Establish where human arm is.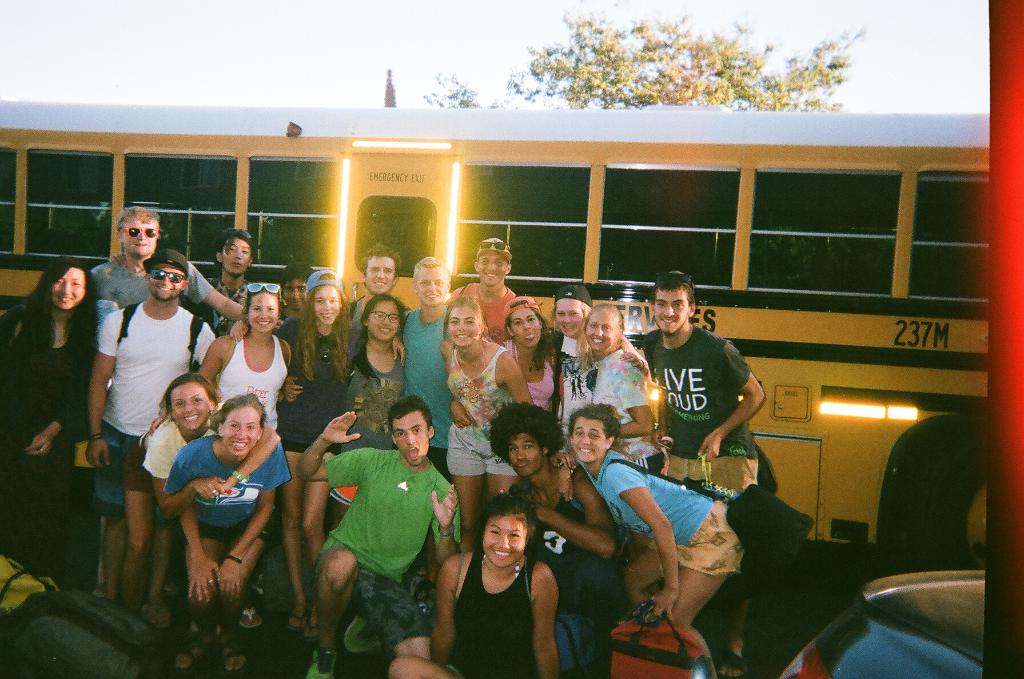
Established at BBox(426, 467, 474, 582).
